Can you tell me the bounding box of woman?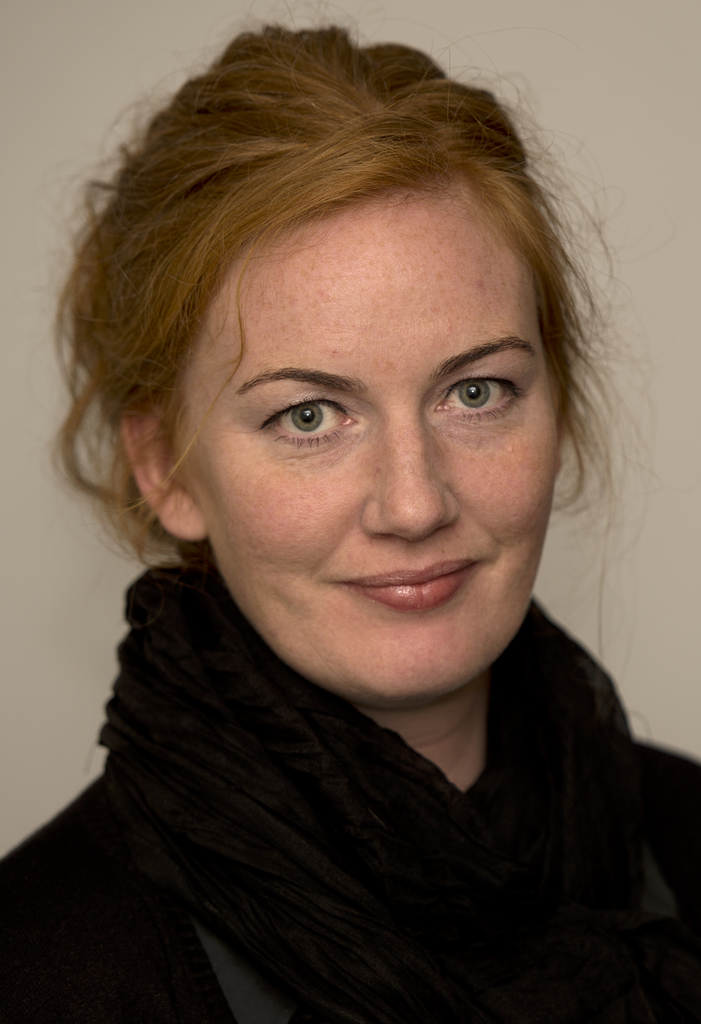
detection(0, 3, 695, 1023).
